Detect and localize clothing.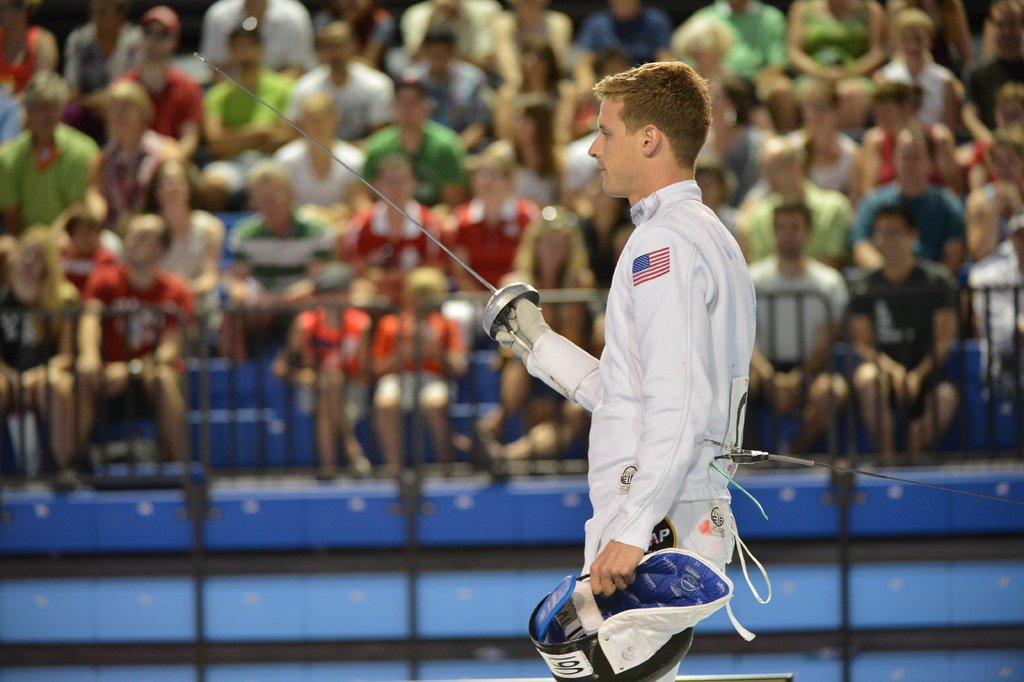
Localized at {"left": 280, "top": 69, "right": 392, "bottom": 146}.
